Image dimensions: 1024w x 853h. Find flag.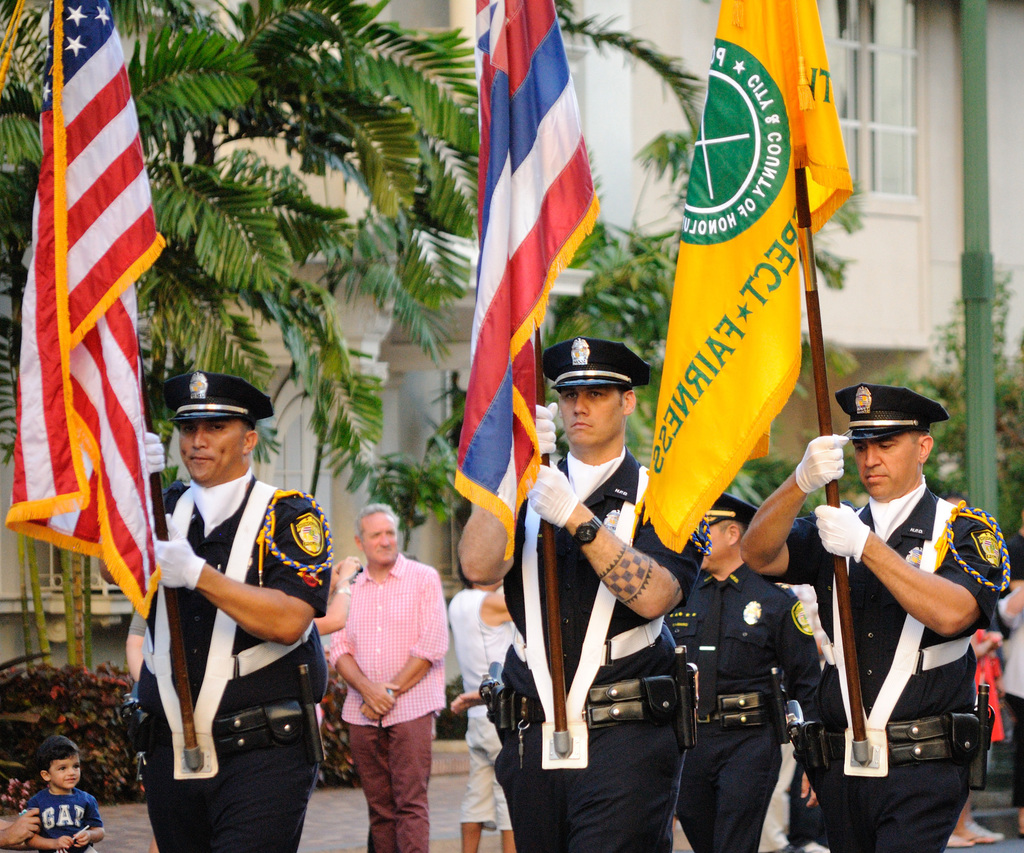
{"x1": 454, "y1": 0, "x2": 600, "y2": 561}.
